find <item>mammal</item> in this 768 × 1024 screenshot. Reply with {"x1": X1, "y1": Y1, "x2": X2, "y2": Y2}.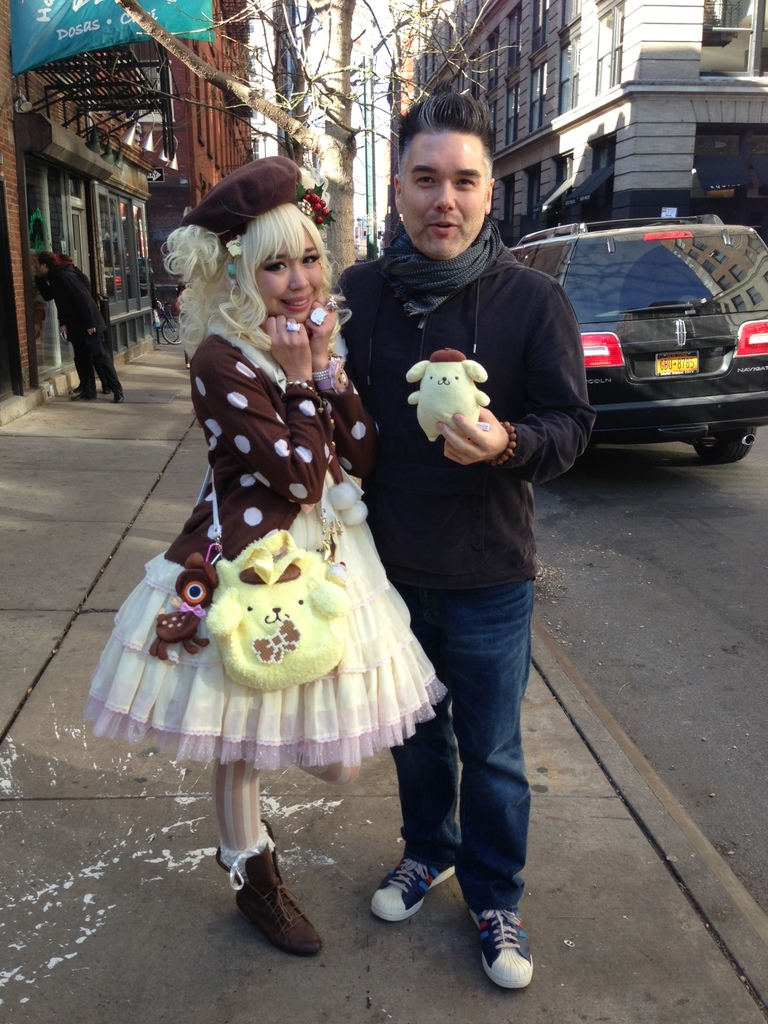
{"x1": 34, "y1": 252, "x2": 116, "y2": 407}.
